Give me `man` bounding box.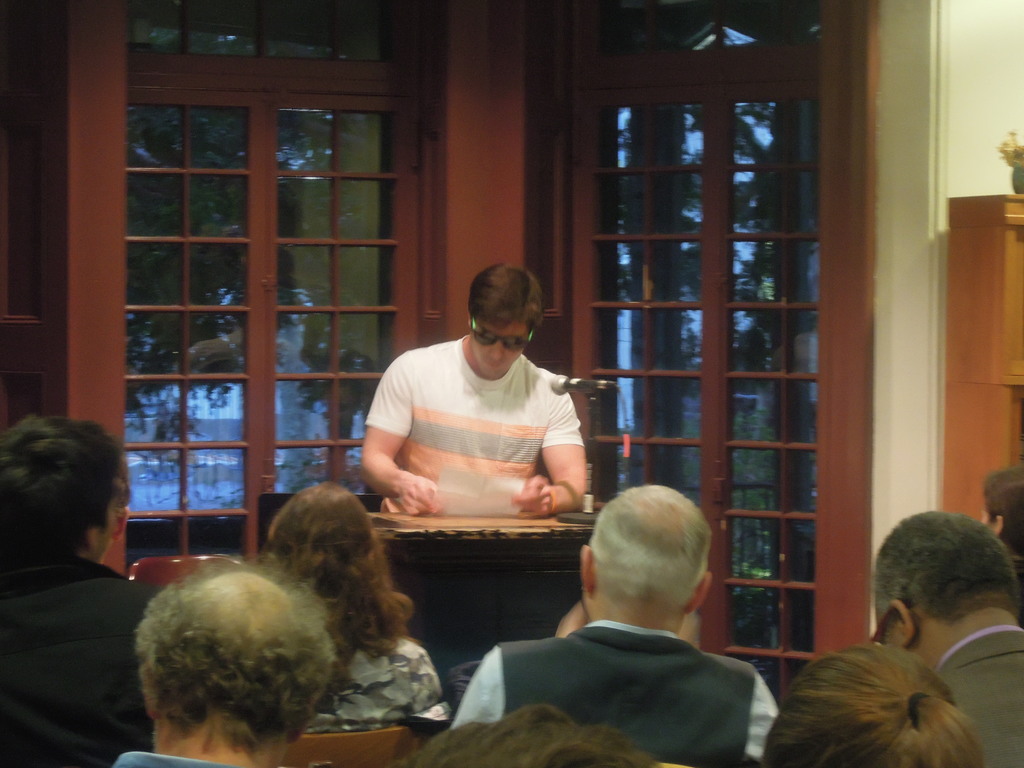
[left=361, top=267, right=590, bottom=521].
